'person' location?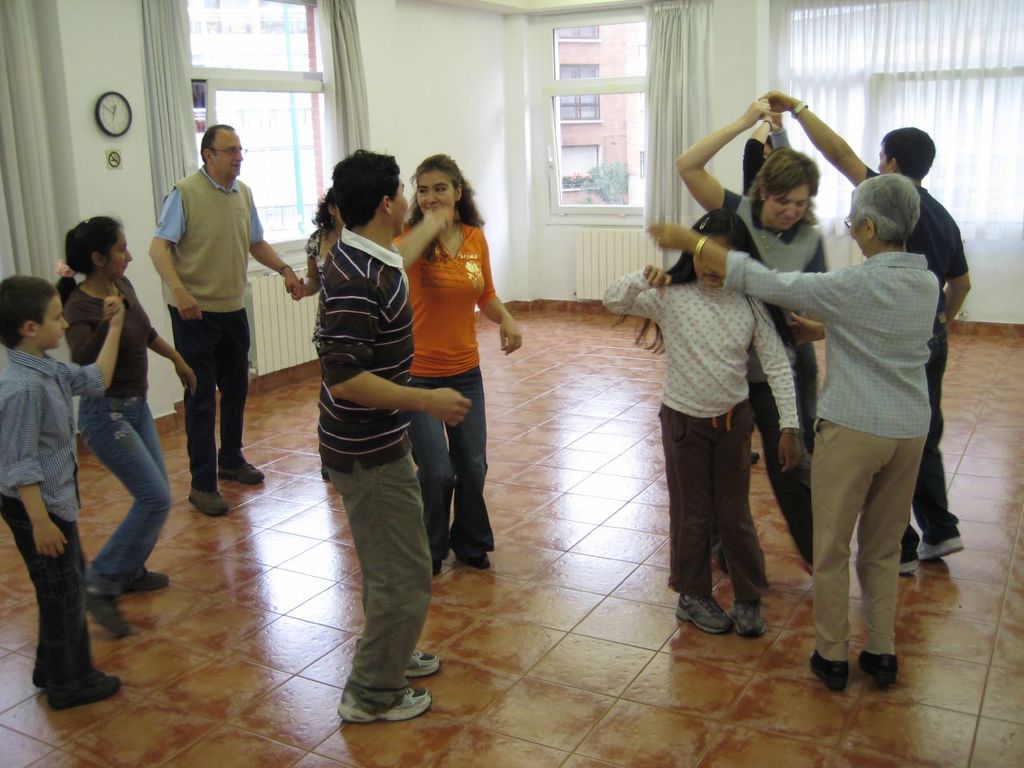
pyautogui.locateOnScreen(147, 105, 272, 522)
